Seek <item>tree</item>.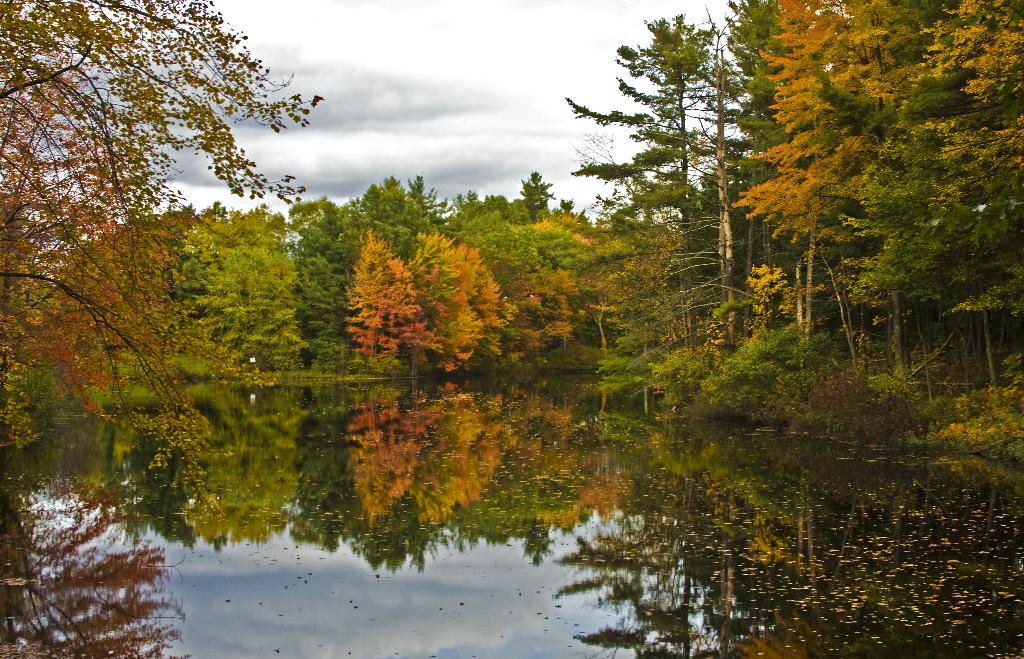
x1=356 y1=175 x2=428 y2=267.
